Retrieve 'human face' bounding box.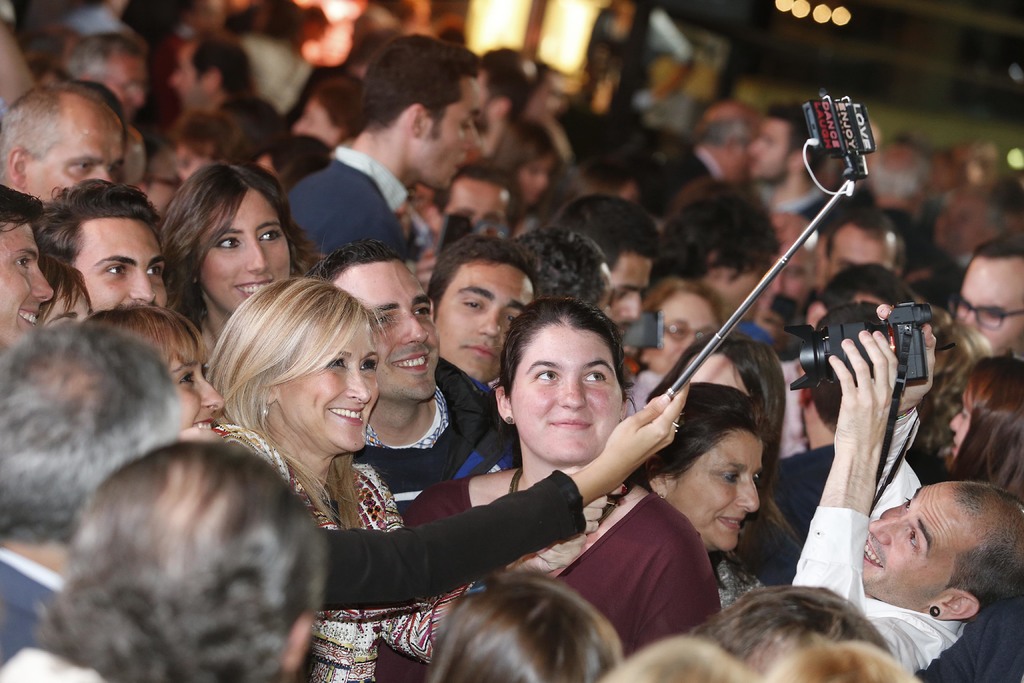
Bounding box: 611:254:653:327.
